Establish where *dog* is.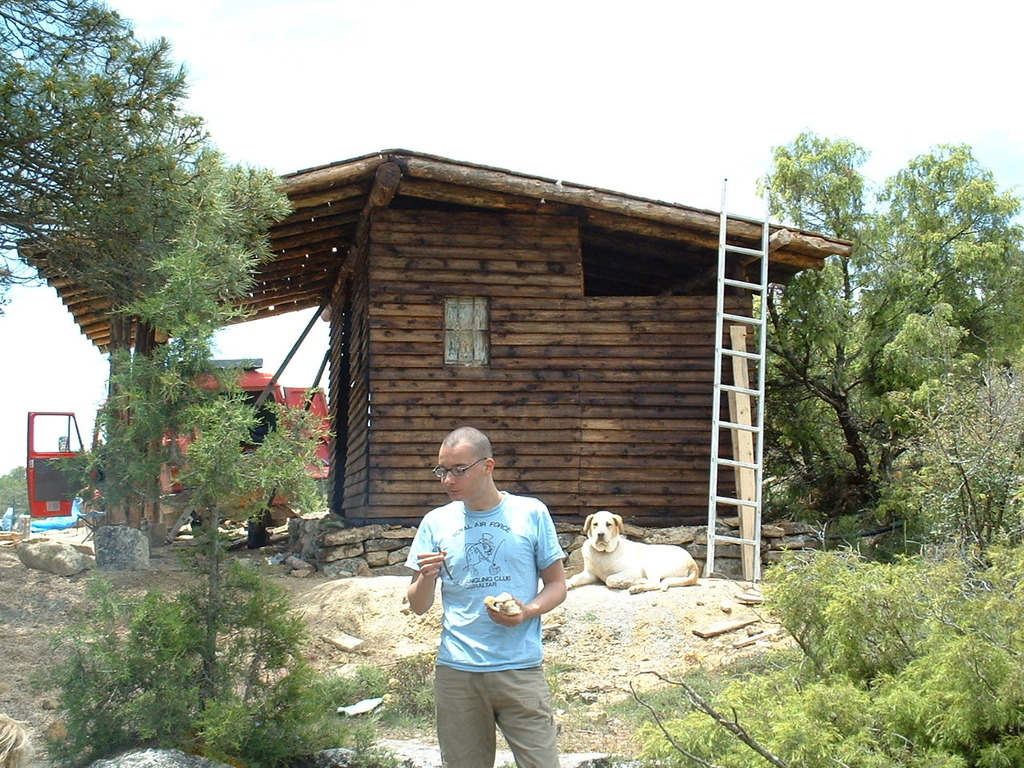
Established at 562/510/701/597.
